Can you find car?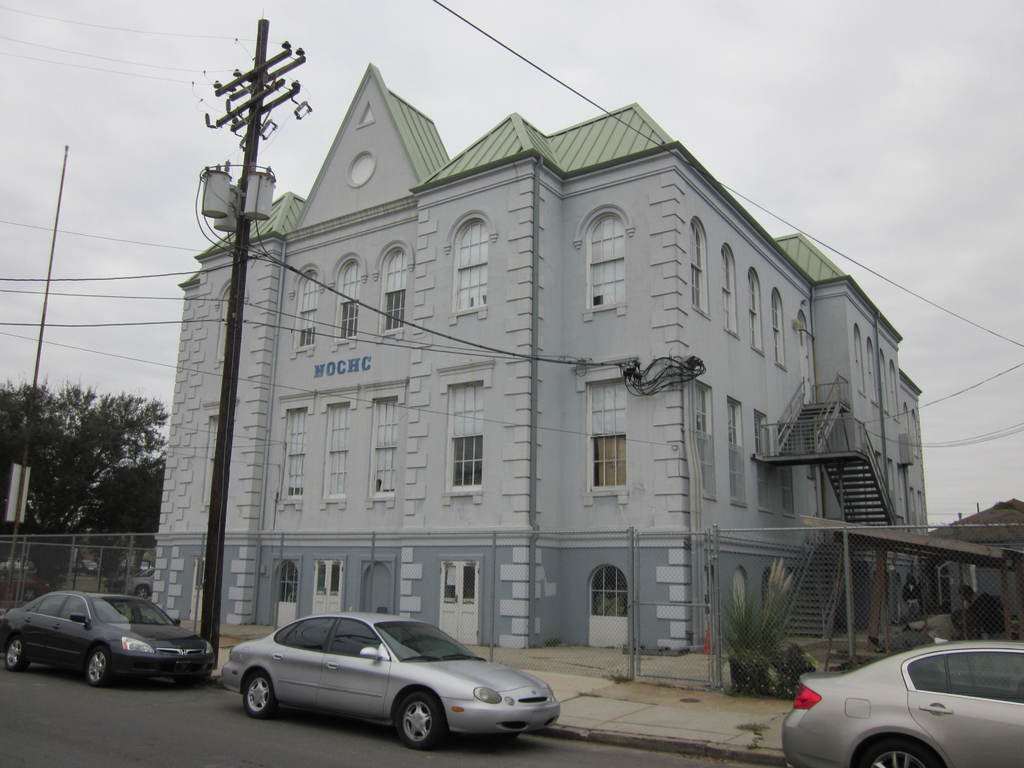
Yes, bounding box: <box>217,611,563,752</box>.
